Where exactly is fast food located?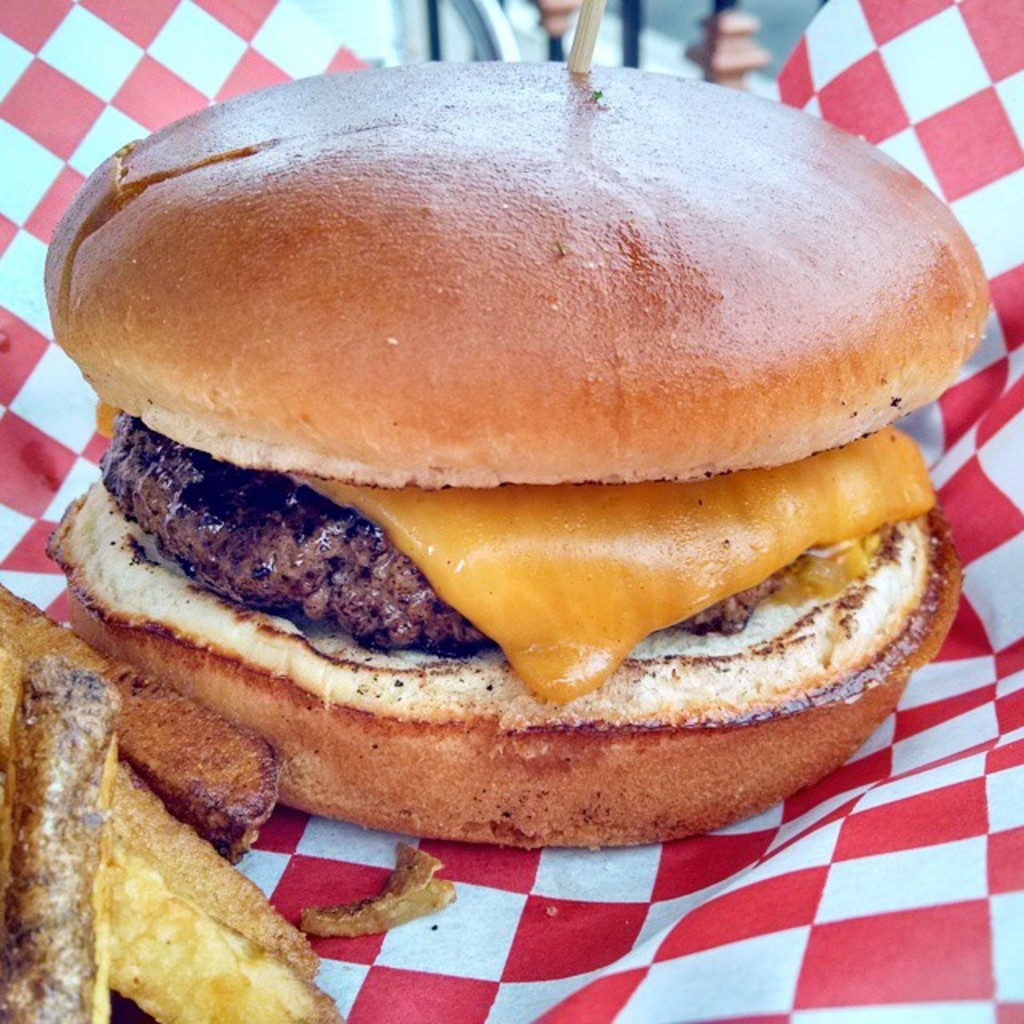
Its bounding box is <box>0,30,1019,834</box>.
